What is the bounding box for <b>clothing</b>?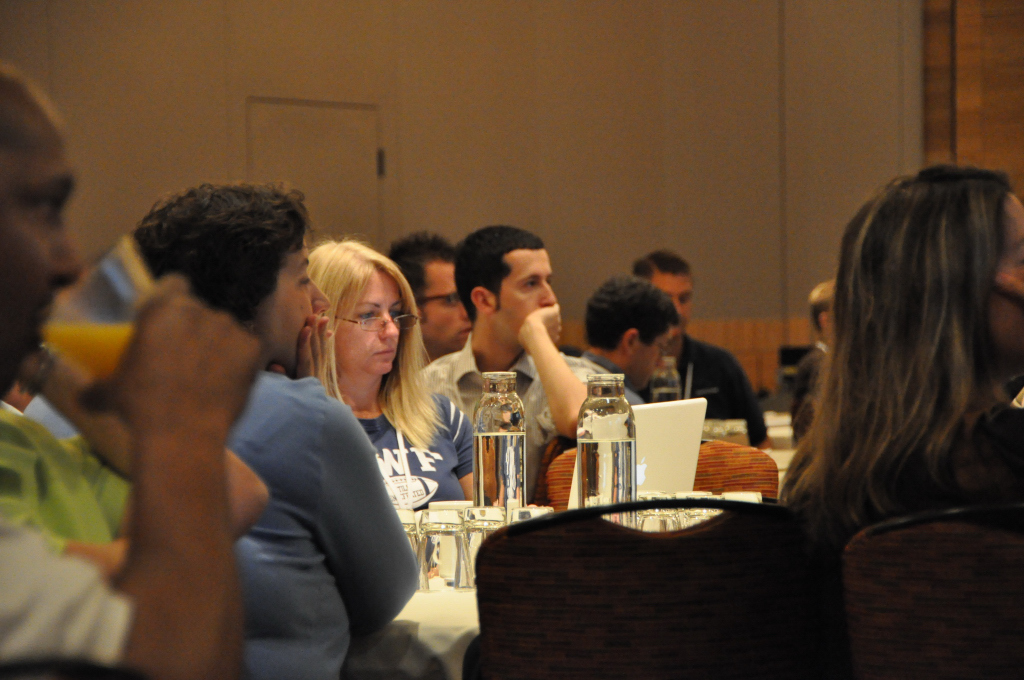
102,256,380,663.
